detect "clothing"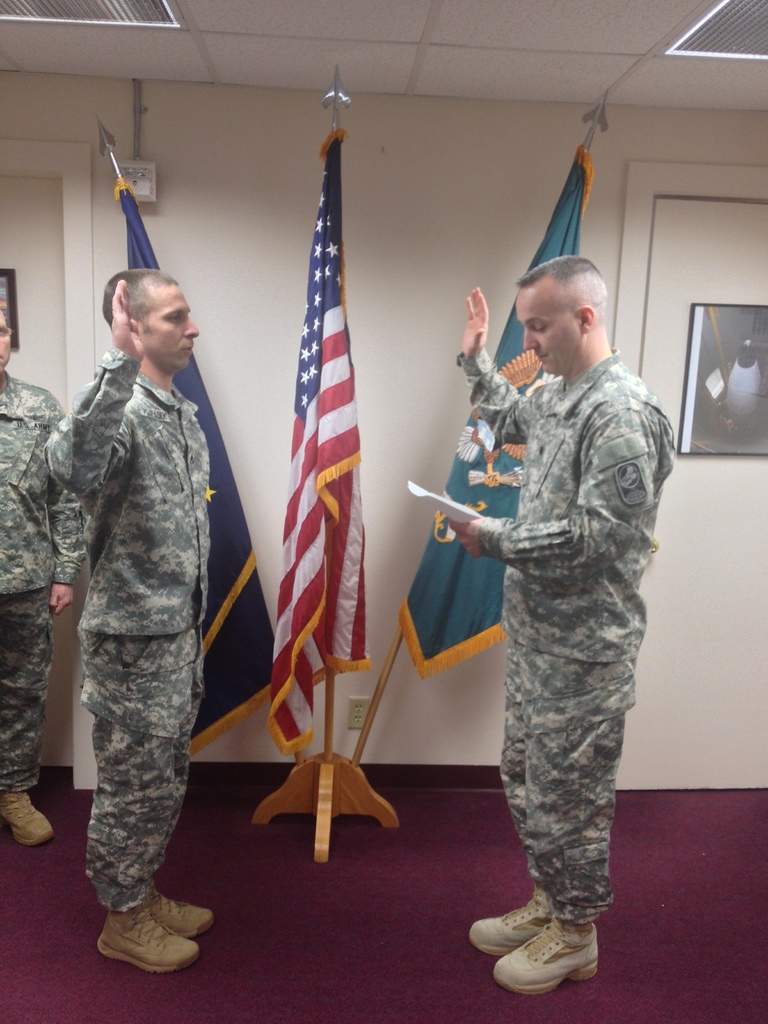
[40, 351, 210, 913]
